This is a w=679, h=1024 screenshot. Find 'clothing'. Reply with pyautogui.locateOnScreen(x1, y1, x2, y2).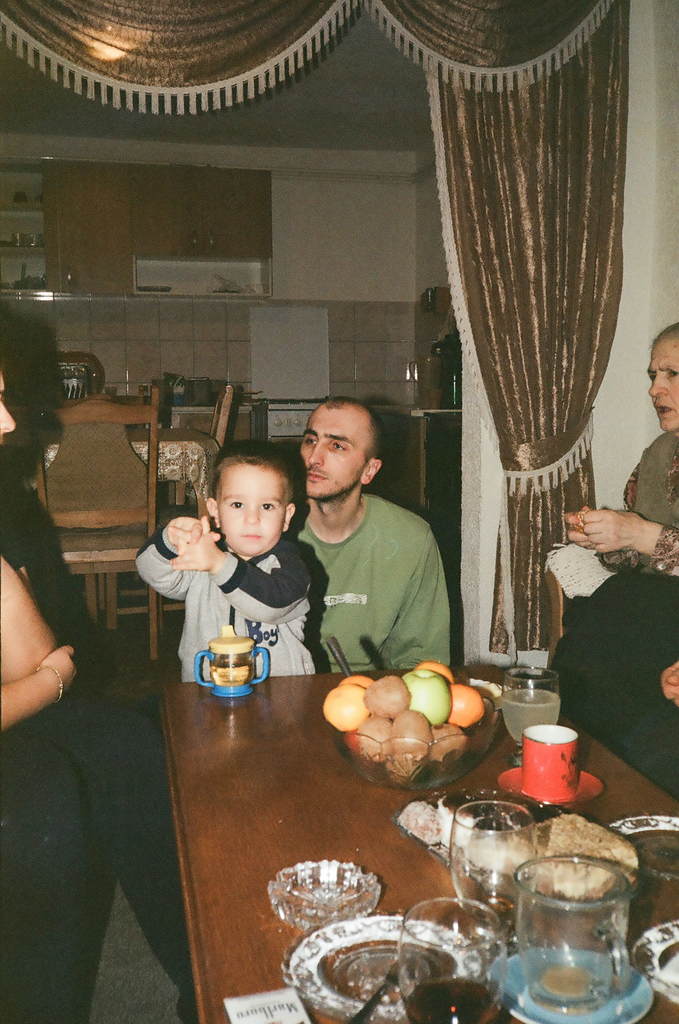
pyautogui.locateOnScreen(598, 424, 678, 586).
